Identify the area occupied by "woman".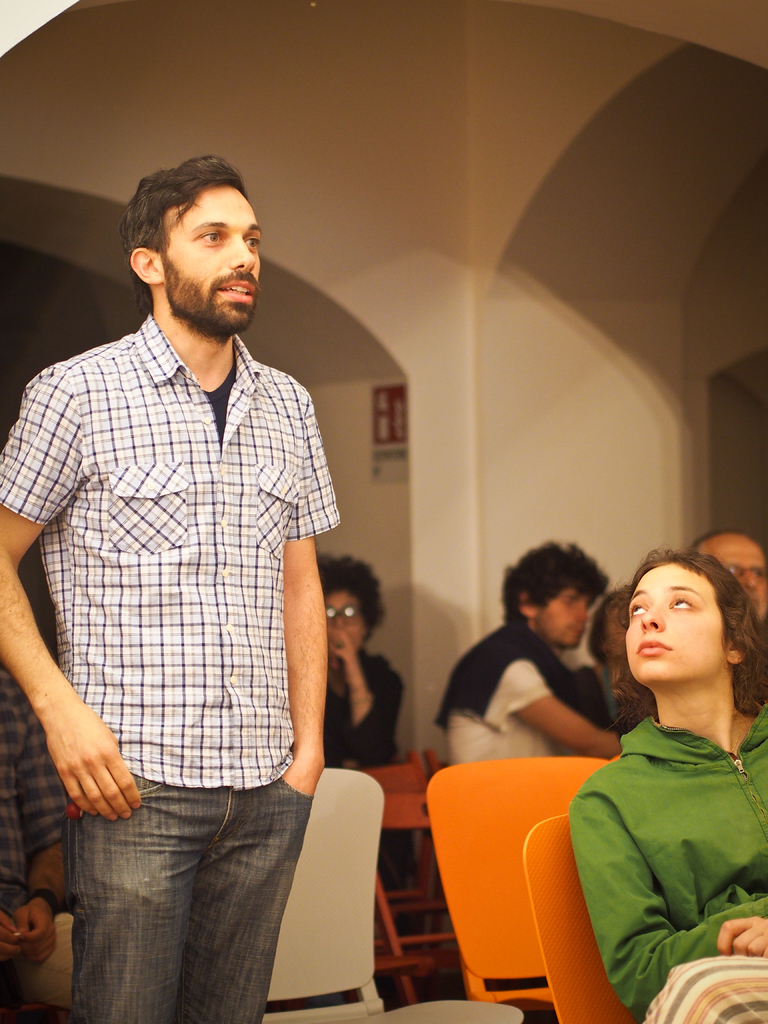
Area: <bbox>317, 548, 418, 892</bbox>.
